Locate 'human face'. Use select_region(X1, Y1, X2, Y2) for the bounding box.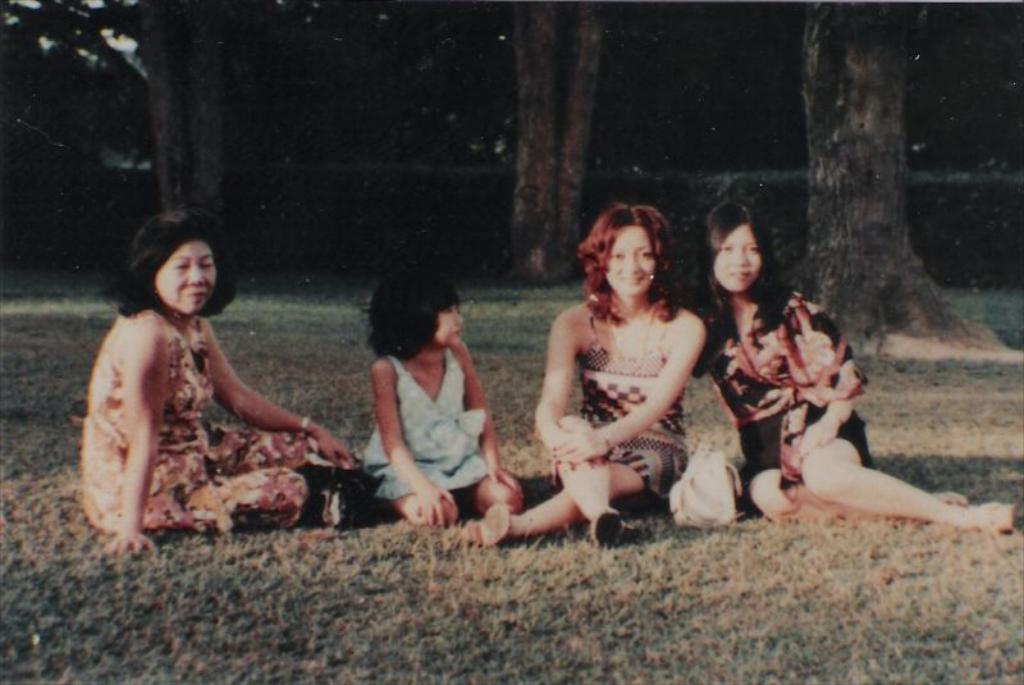
select_region(438, 302, 466, 346).
